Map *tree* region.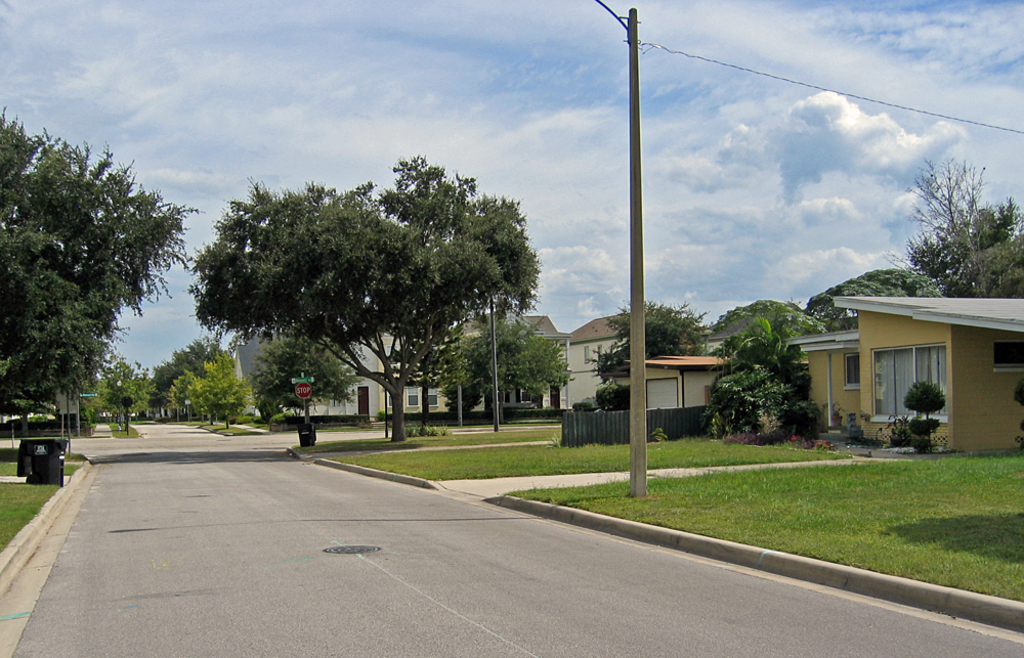
Mapped to (left=887, top=157, right=996, bottom=301).
